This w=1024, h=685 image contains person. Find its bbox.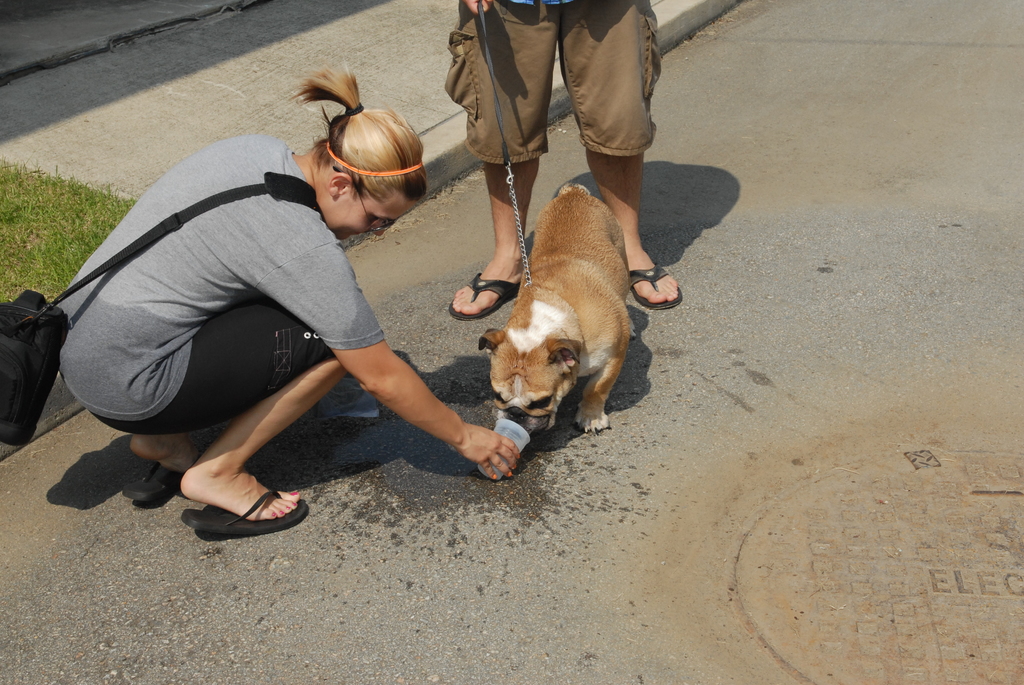
(left=444, top=0, right=684, bottom=322).
